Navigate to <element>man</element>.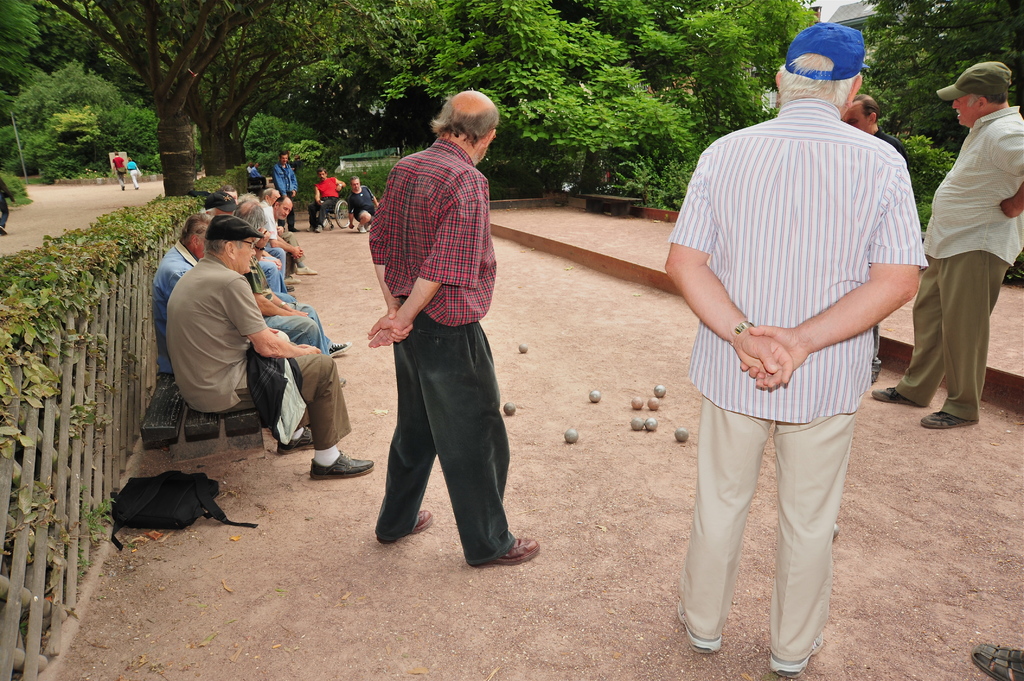
Navigation target: pyautogui.locateOnScreen(871, 61, 1023, 433).
